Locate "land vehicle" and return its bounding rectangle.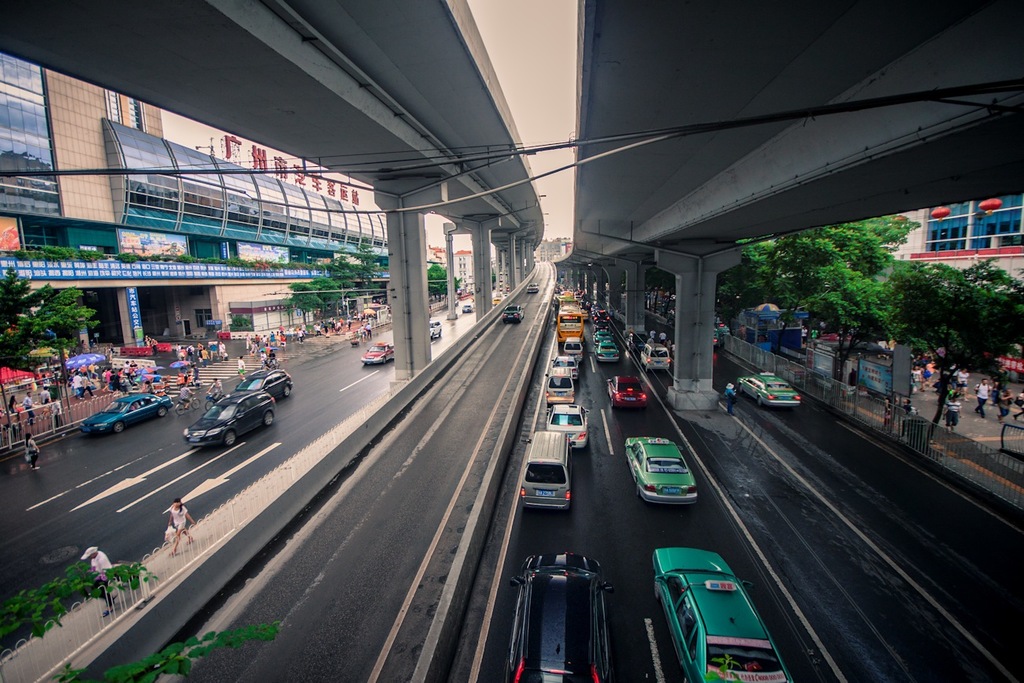
bbox(365, 340, 395, 359).
